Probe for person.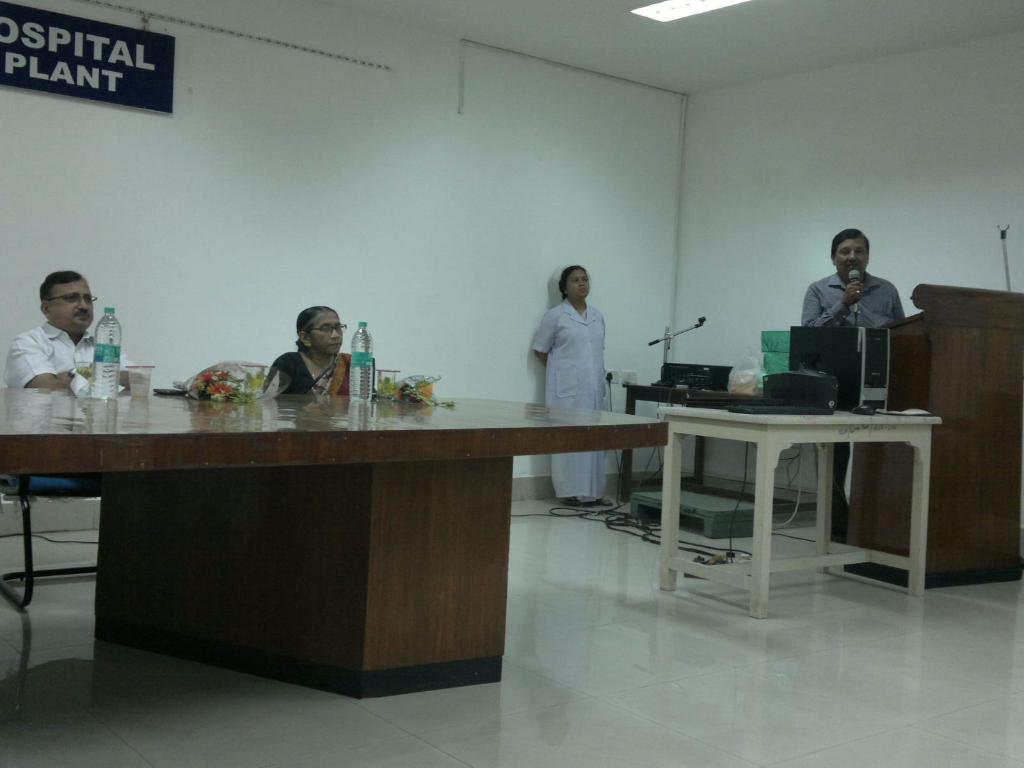
Probe result: l=801, t=234, r=911, b=527.
